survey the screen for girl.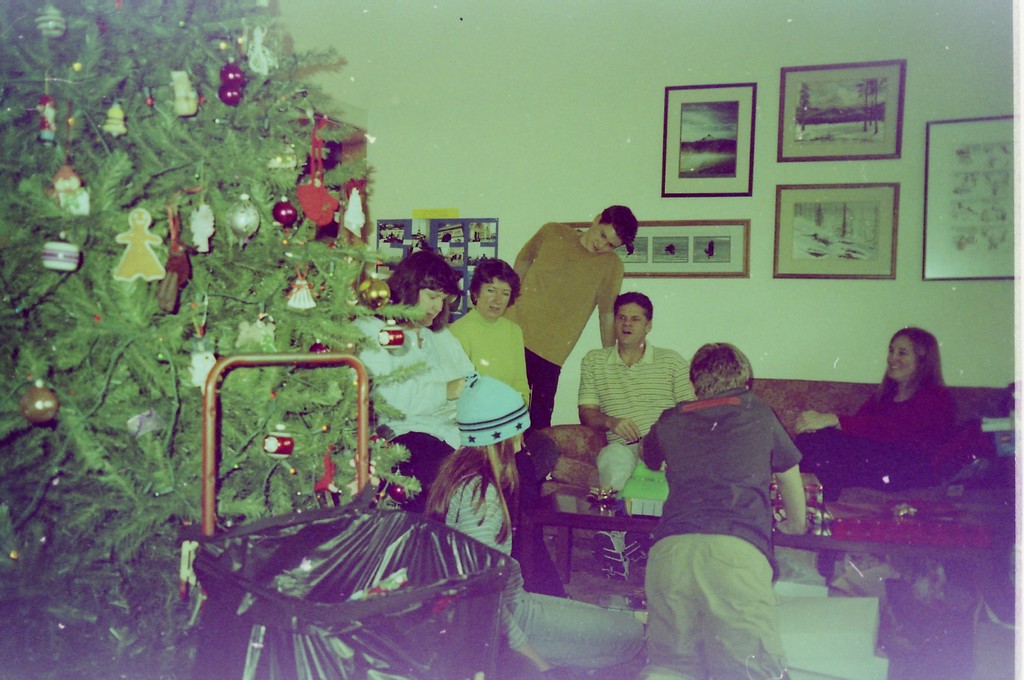
Survey found: <box>424,368,538,679</box>.
